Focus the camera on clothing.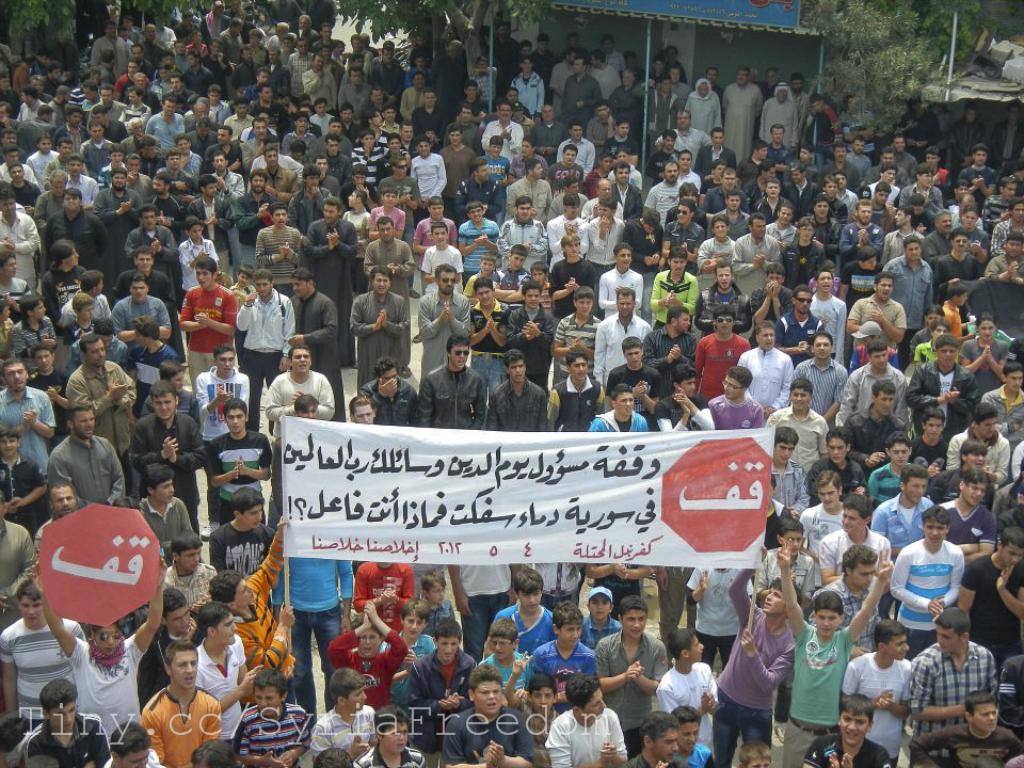
Focus region: x1=96 y1=97 x2=126 y2=122.
